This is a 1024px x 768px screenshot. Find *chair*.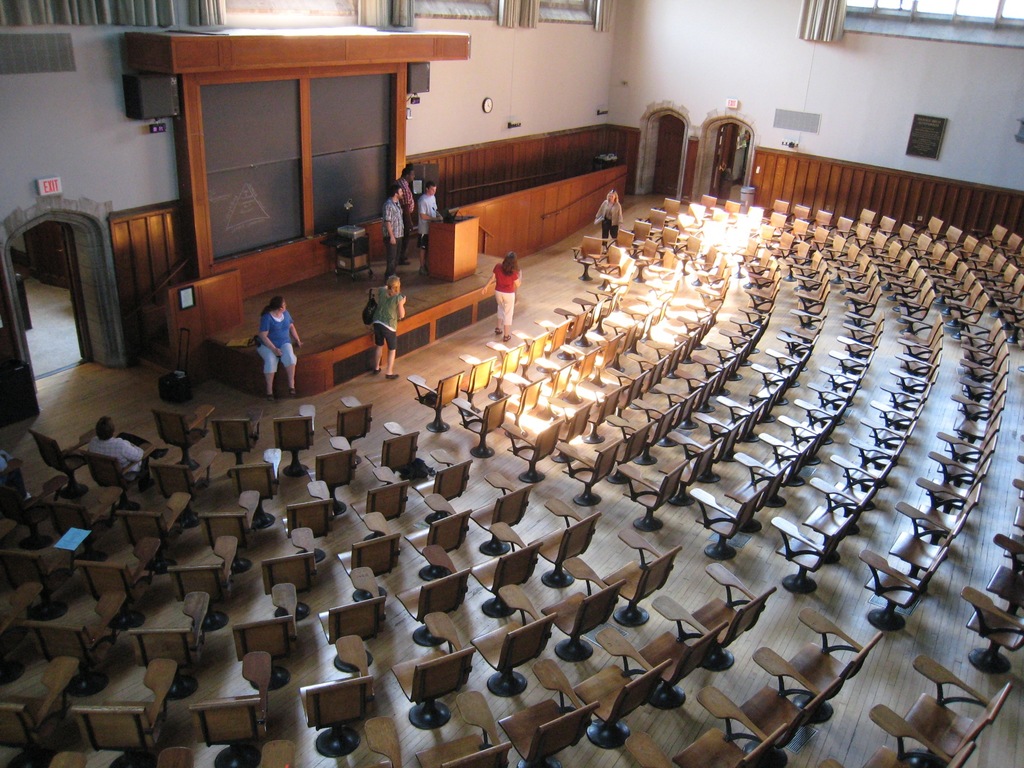
Bounding box: [x1=652, y1=436, x2=722, y2=504].
